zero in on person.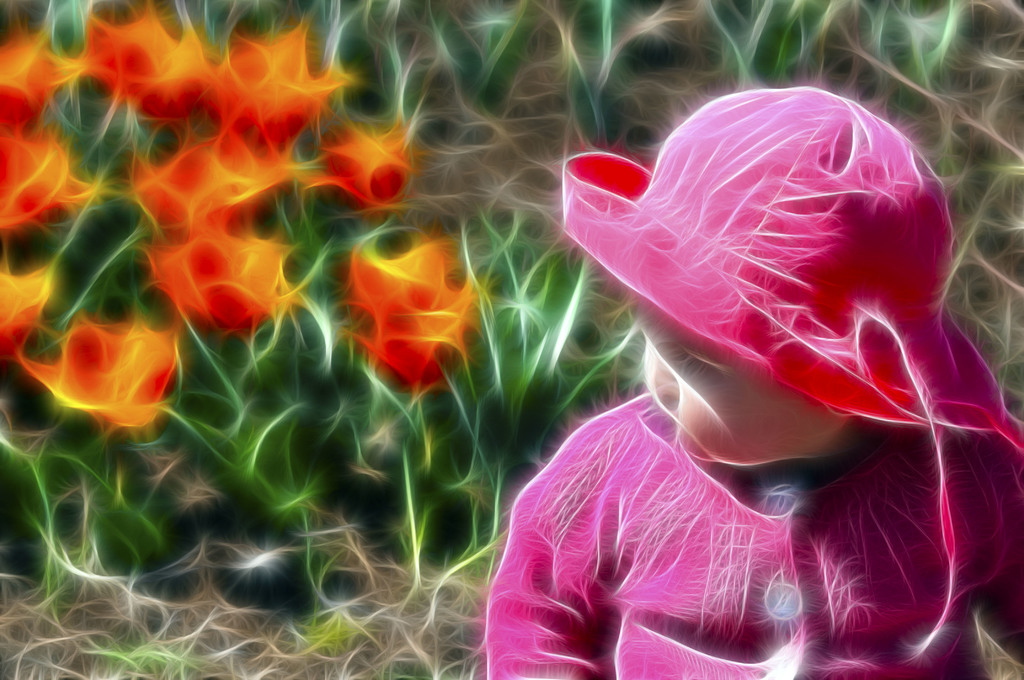
Zeroed in: rect(483, 80, 1023, 679).
